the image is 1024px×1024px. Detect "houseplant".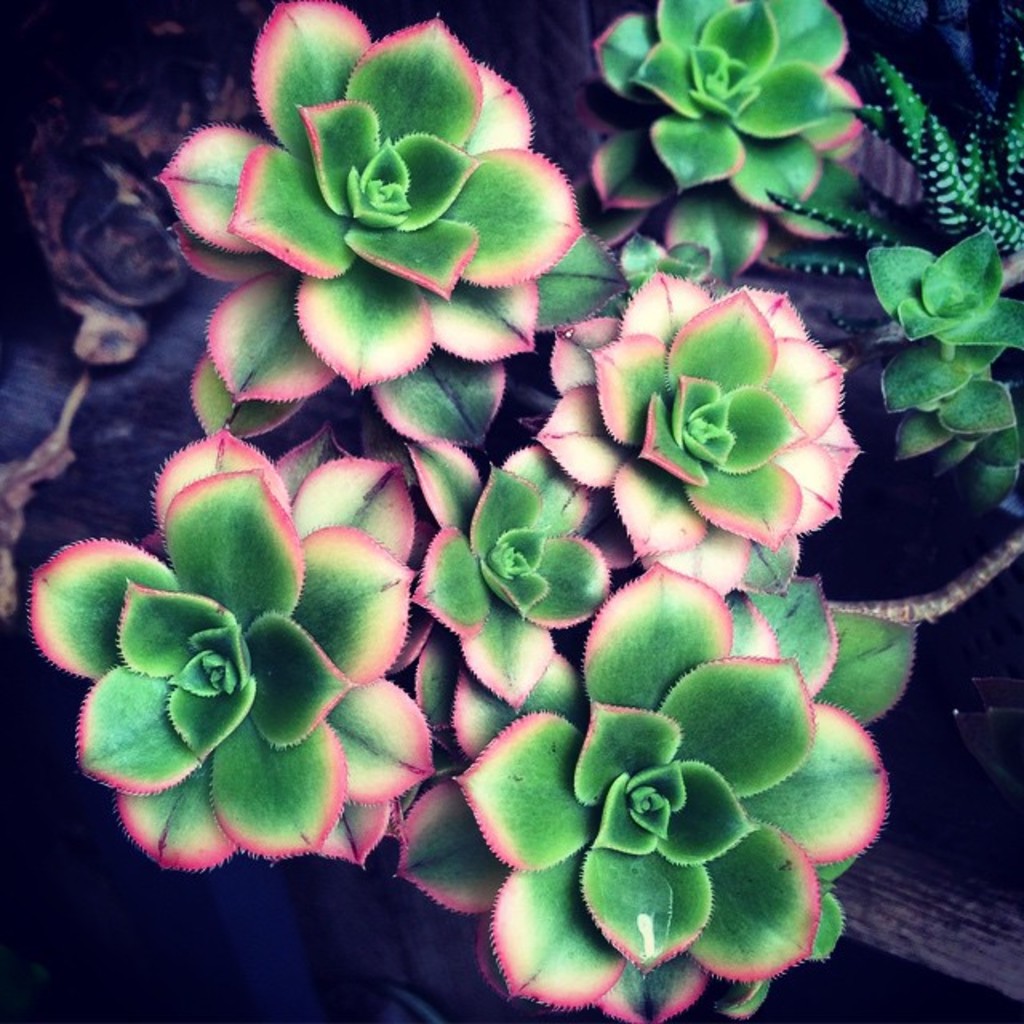
Detection: left=373, top=418, right=690, bottom=714.
